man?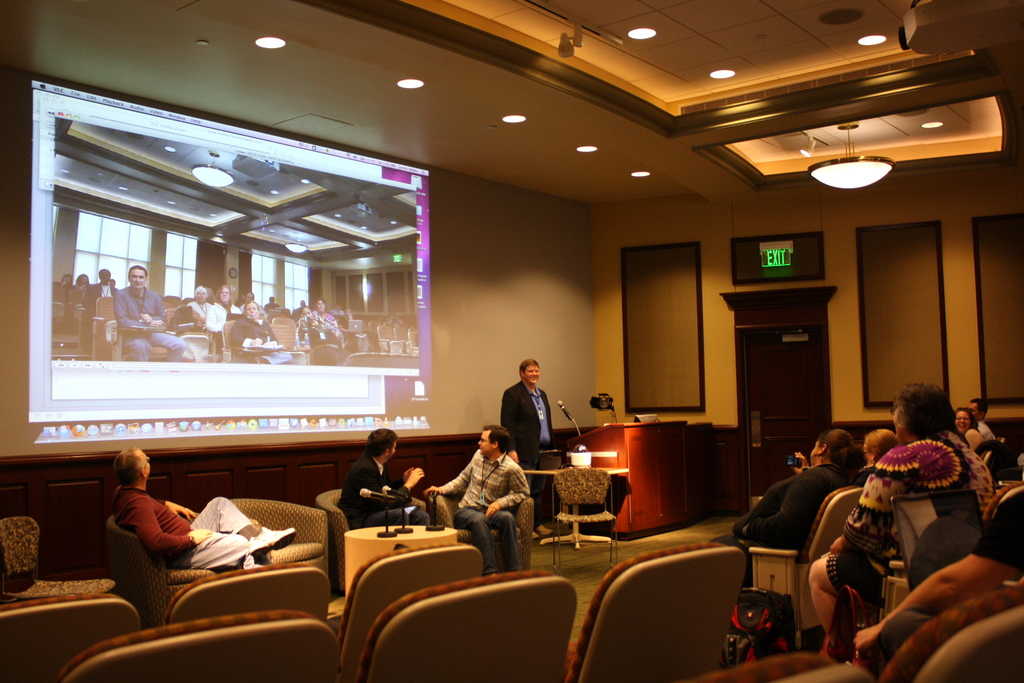
335,428,430,533
